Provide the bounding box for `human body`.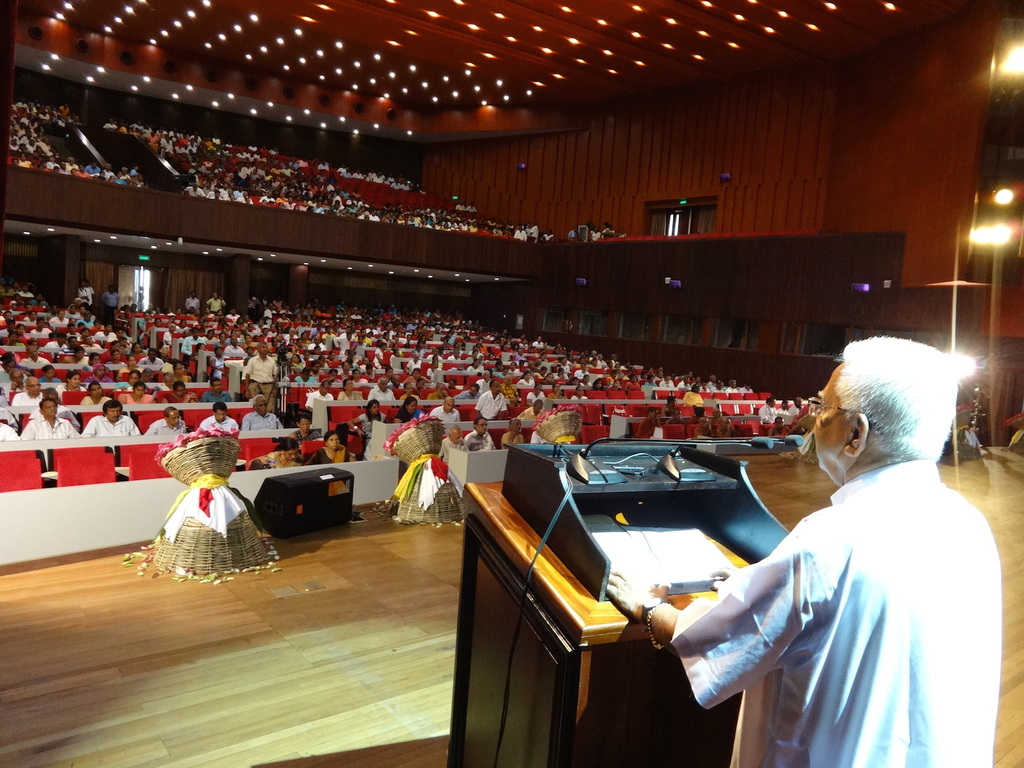
(x1=759, y1=400, x2=776, y2=424).
